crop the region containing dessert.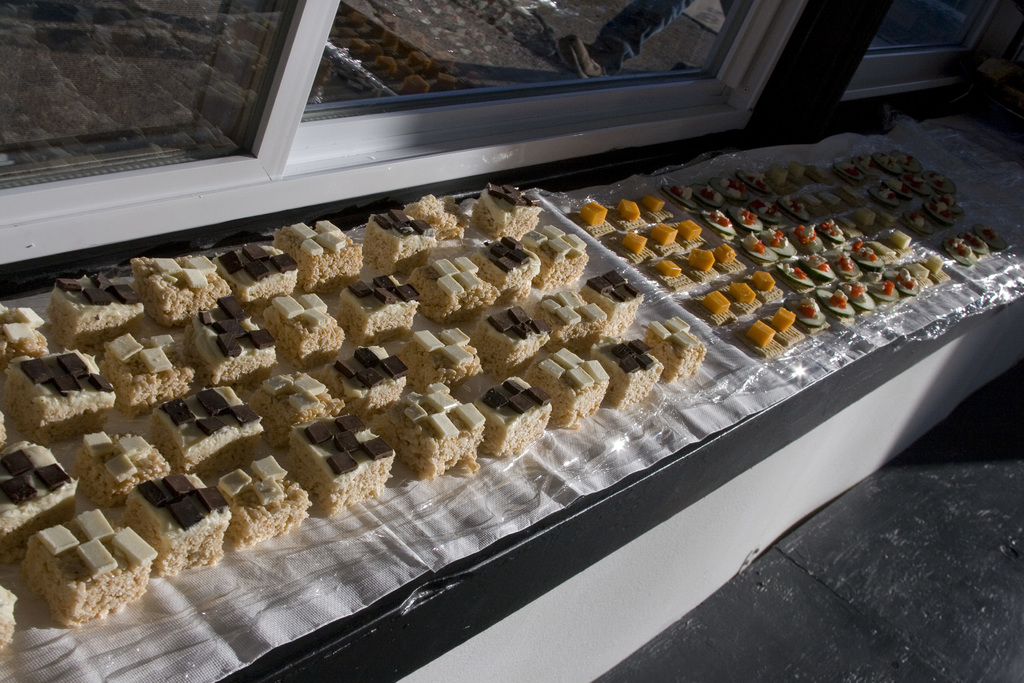
Crop region: [x1=132, y1=254, x2=227, y2=324].
